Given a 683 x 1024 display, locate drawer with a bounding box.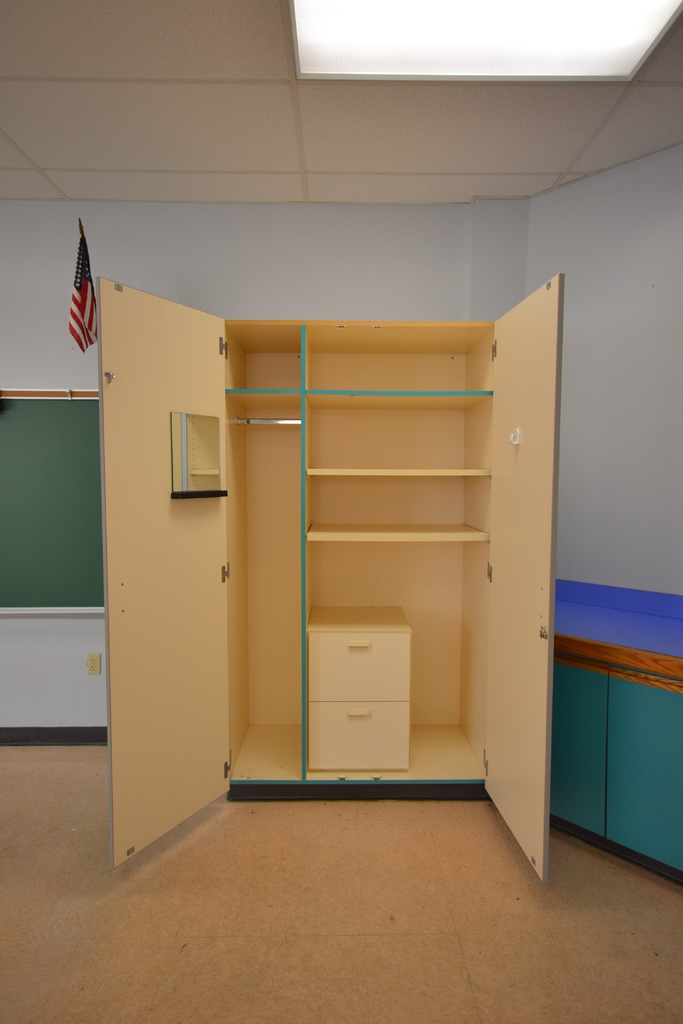
Located: [x1=305, y1=633, x2=407, y2=705].
